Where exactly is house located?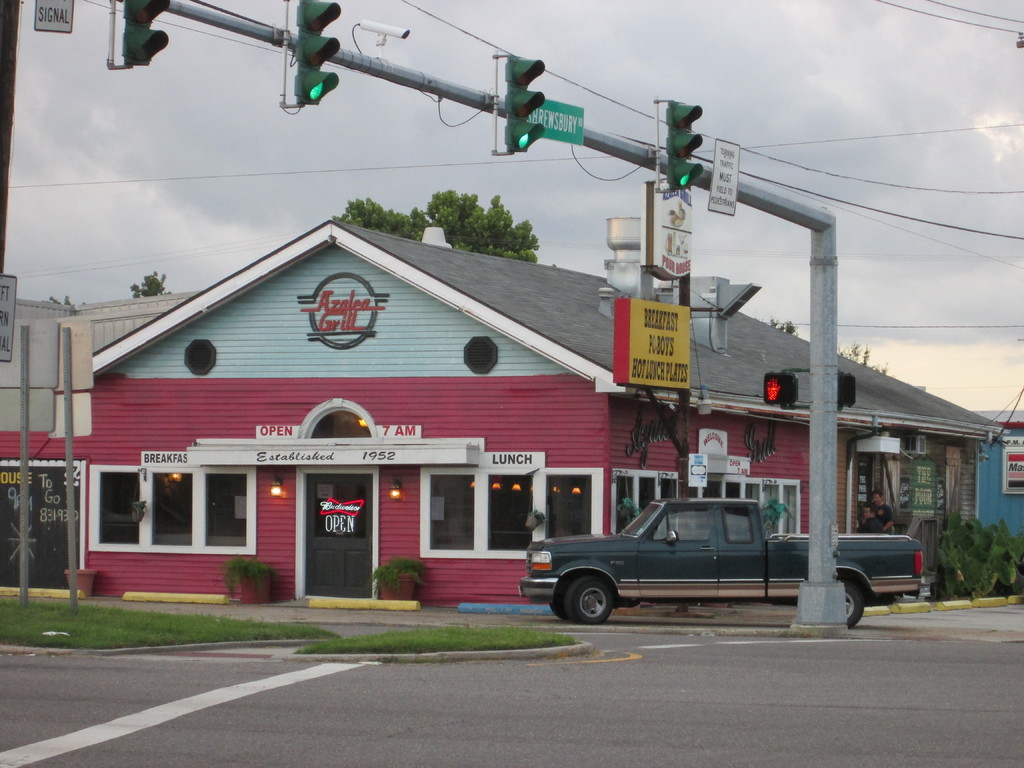
Its bounding box is l=70, t=176, r=867, b=626.
